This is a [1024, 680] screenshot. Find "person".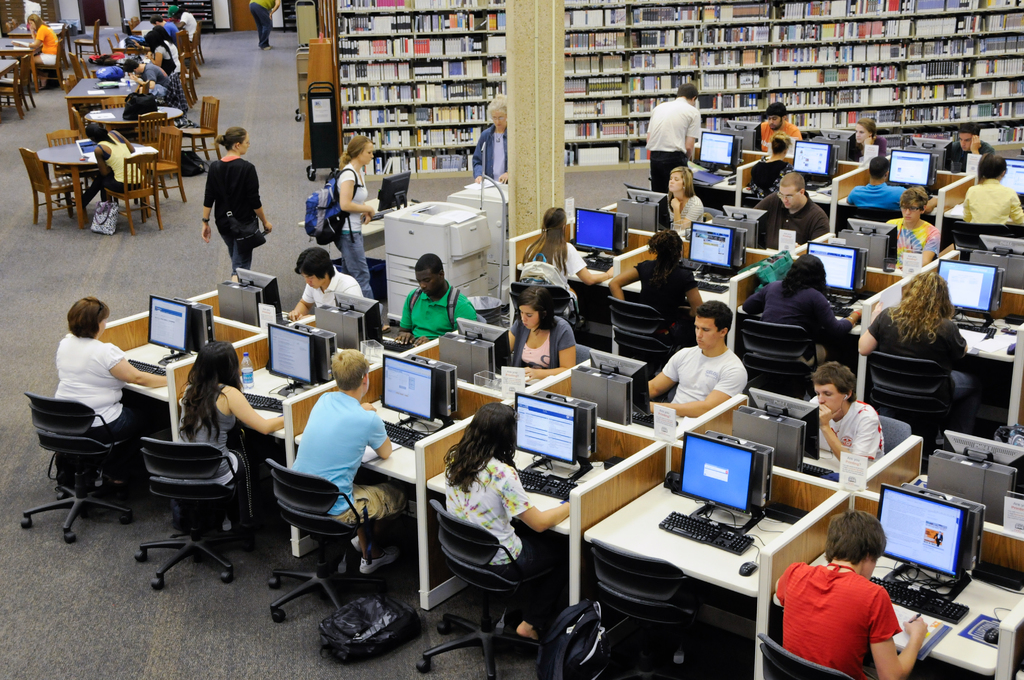
Bounding box: detection(58, 304, 160, 492).
